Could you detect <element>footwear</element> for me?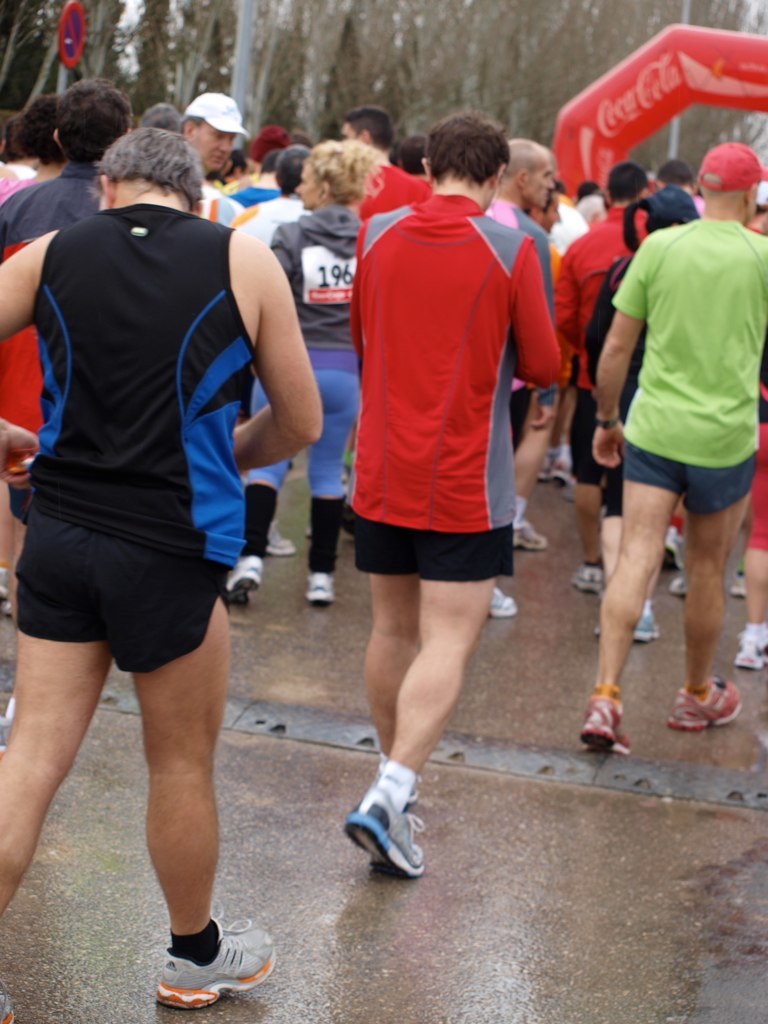
Detection result: BBox(563, 569, 602, 599).
